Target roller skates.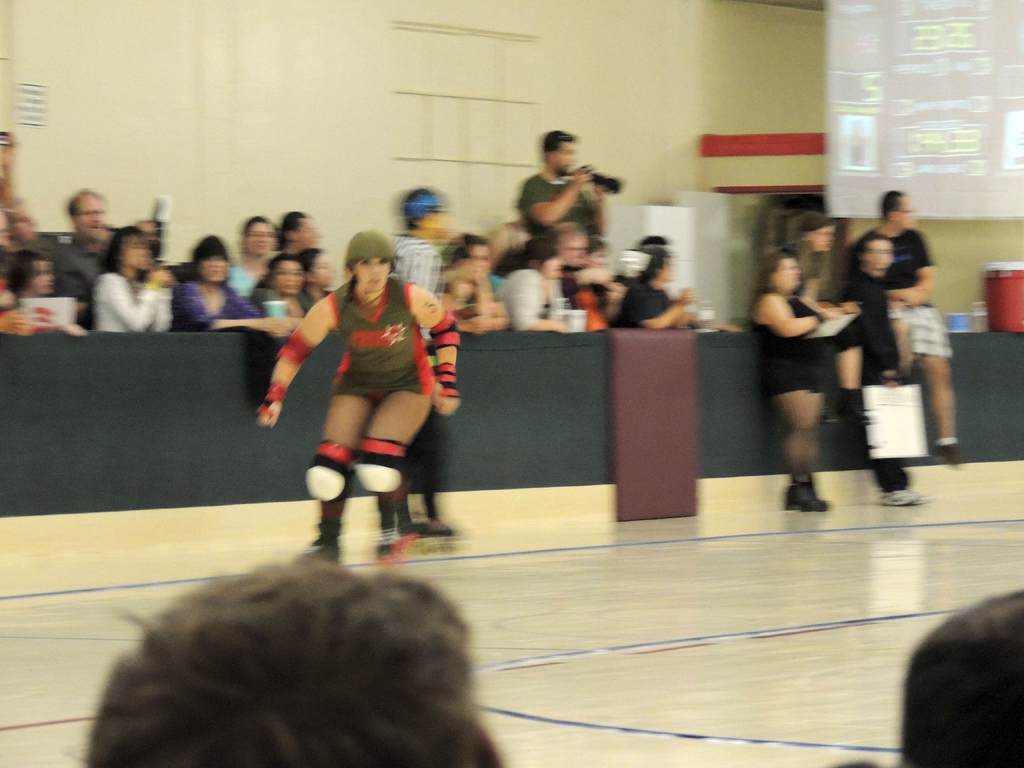
Target region: [376,535,412,570].
